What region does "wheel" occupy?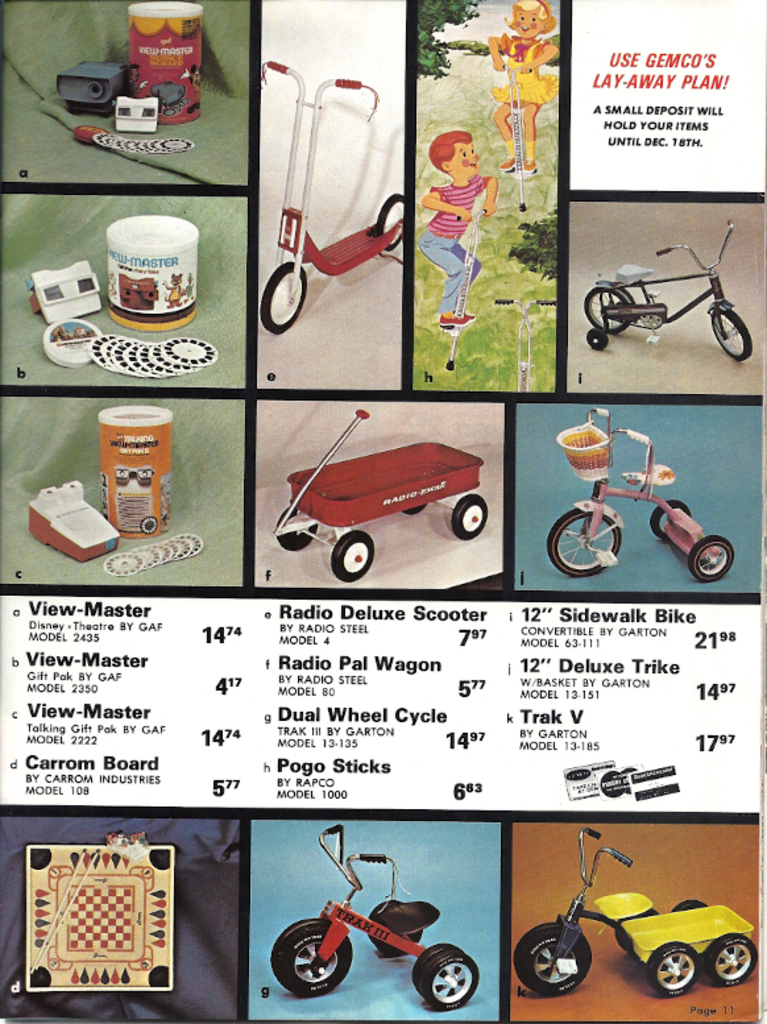
pyautogui.locateOnScreen(402, 502, 430, 514).
